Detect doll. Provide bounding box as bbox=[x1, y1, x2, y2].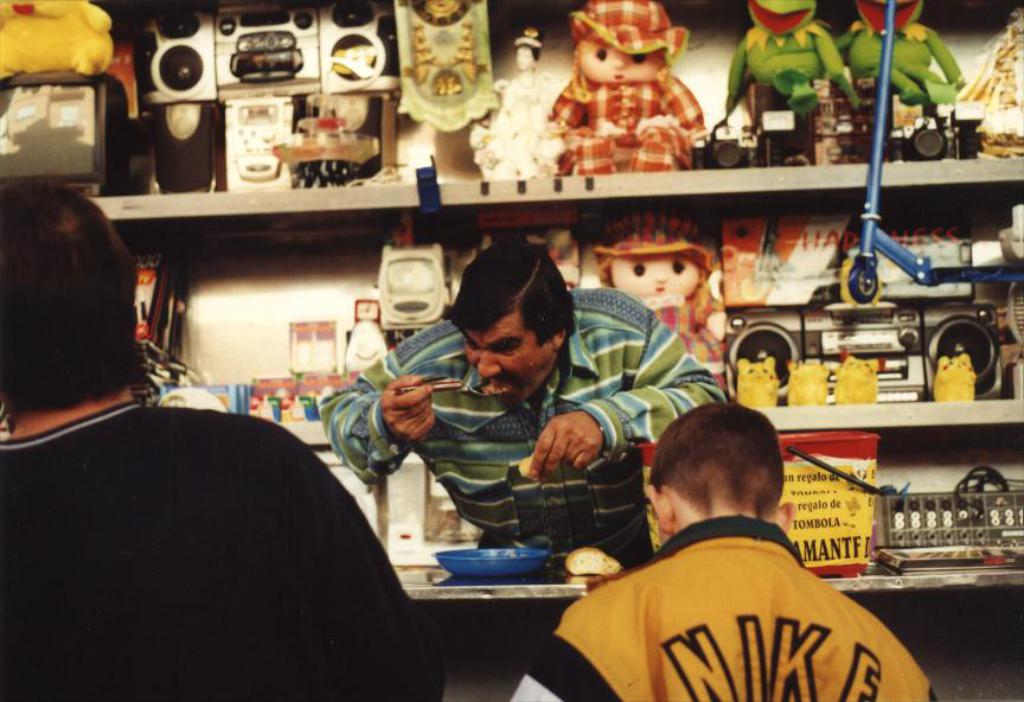
bbox=[600, 217, 724, 398].
